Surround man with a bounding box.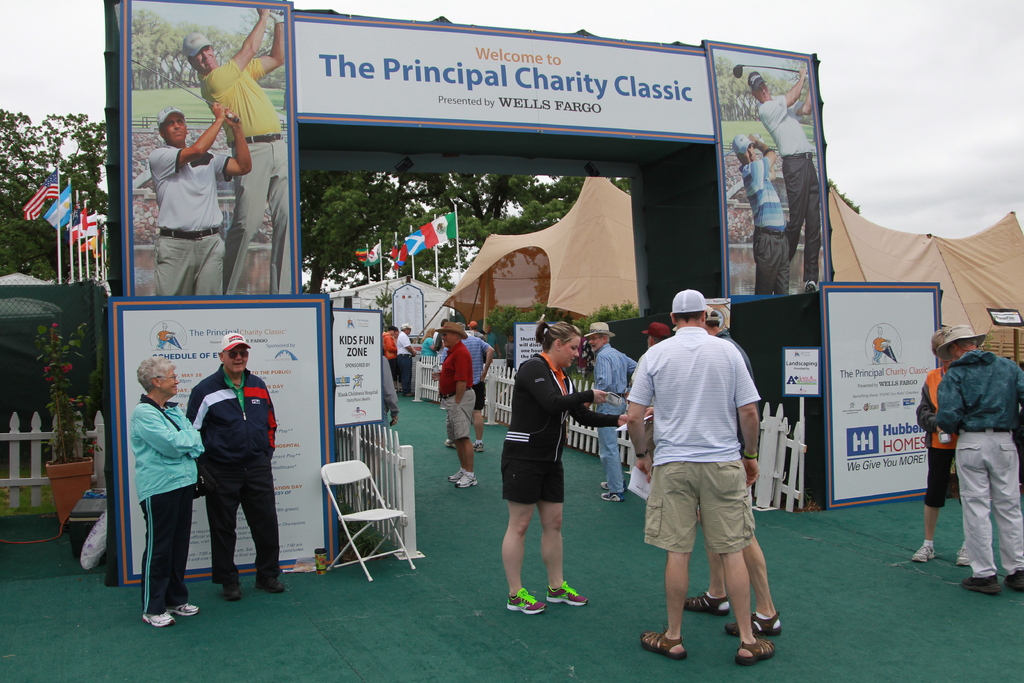
x1=186 y1=331 x2=287 y2=602.
